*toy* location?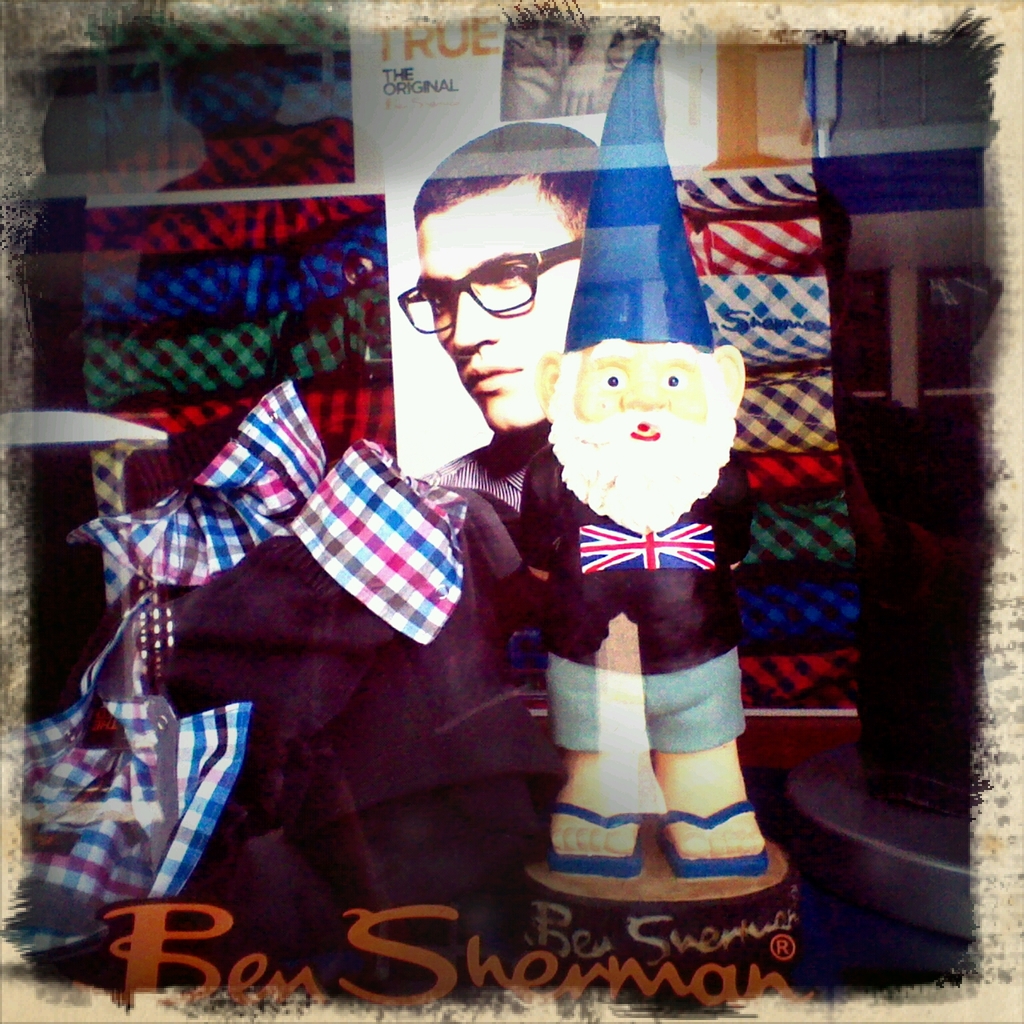
<box>415,20,811,950</box>
